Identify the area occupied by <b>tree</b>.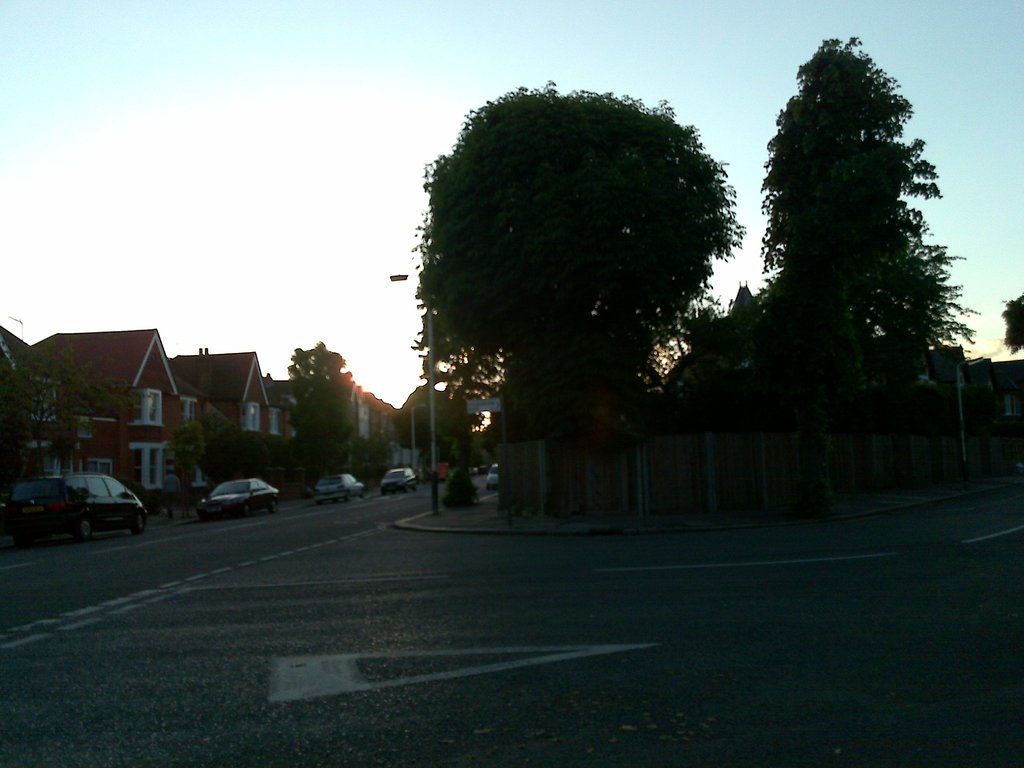
Area: bbox(424, 91, 743, 521).
